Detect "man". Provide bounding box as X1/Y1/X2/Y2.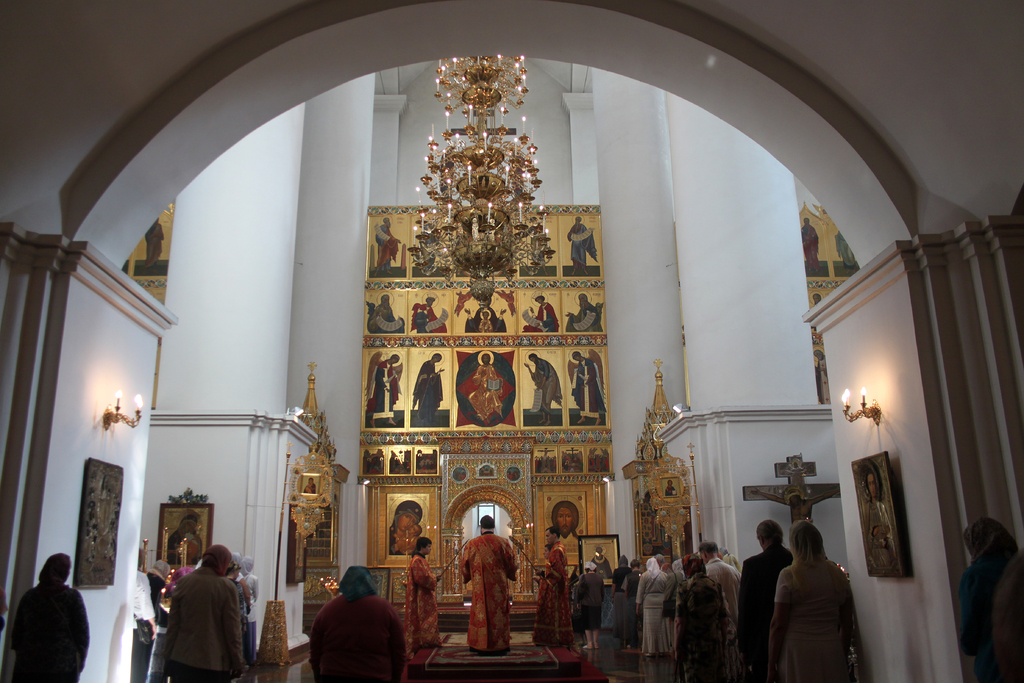
525/354/563/429.
